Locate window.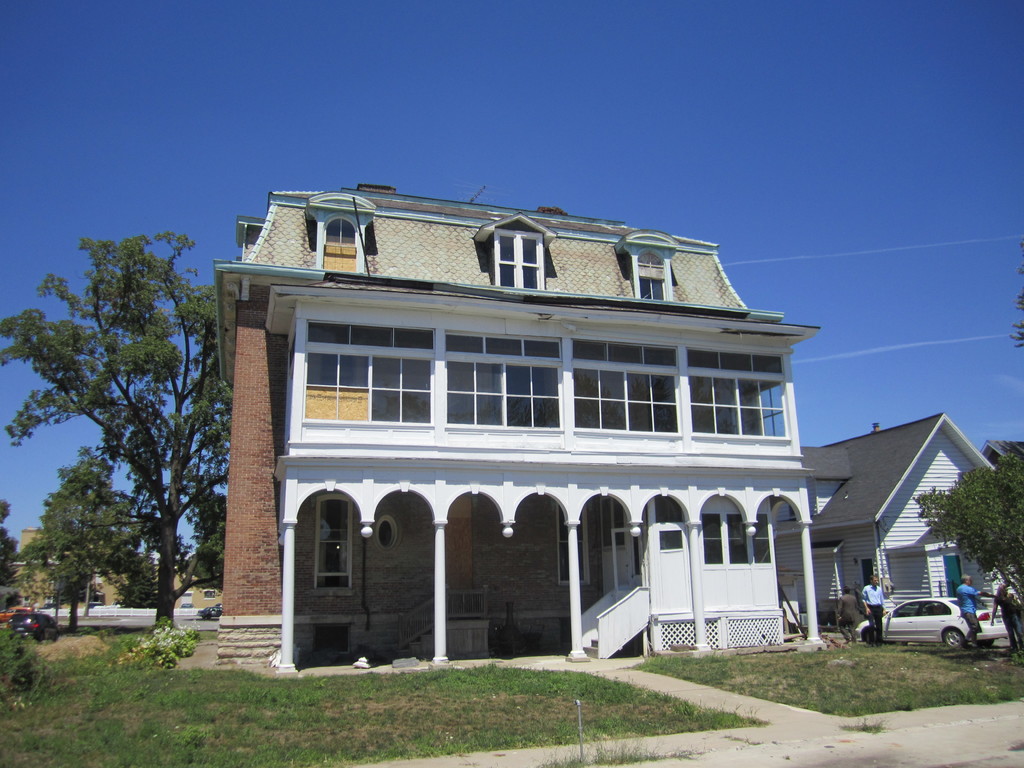
Bounding box: x1=492 y1=226 x2=546 y2=294.
